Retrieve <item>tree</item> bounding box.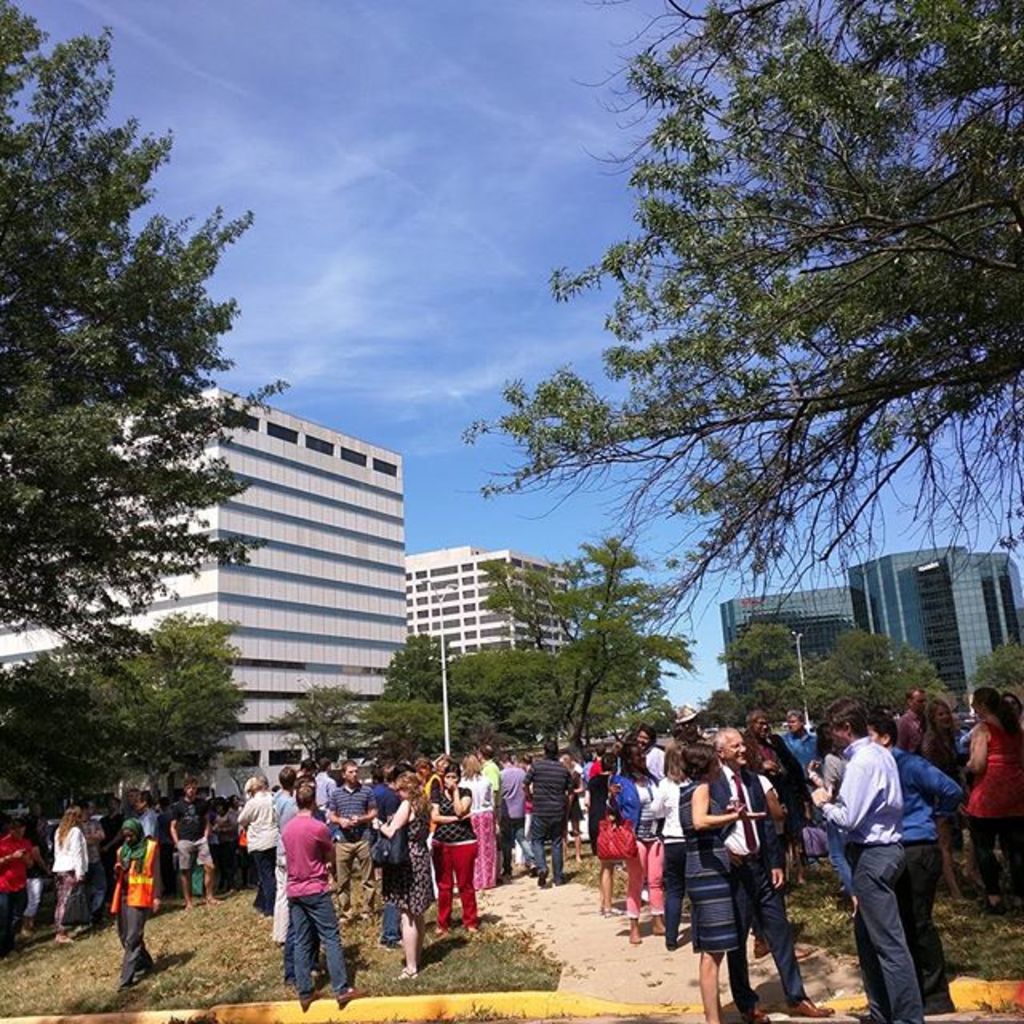
Bounding box: box(461, 0, 1022, 635).
